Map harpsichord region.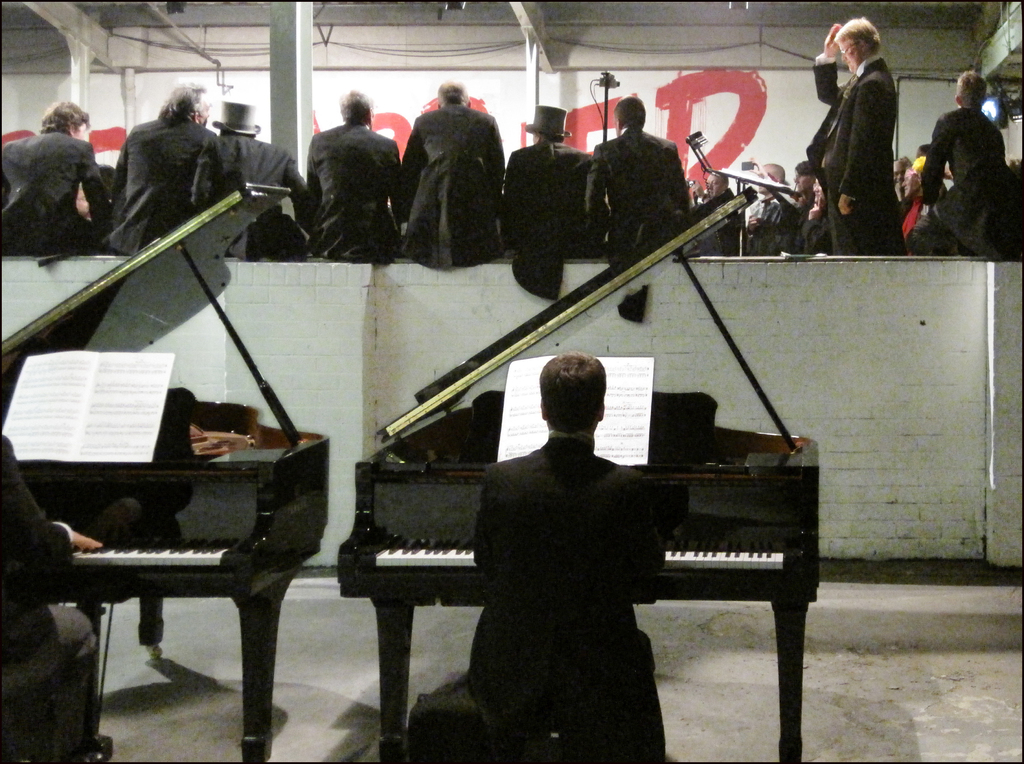
Mapped to x1=1, y1=178, x2=331, y2=747.
